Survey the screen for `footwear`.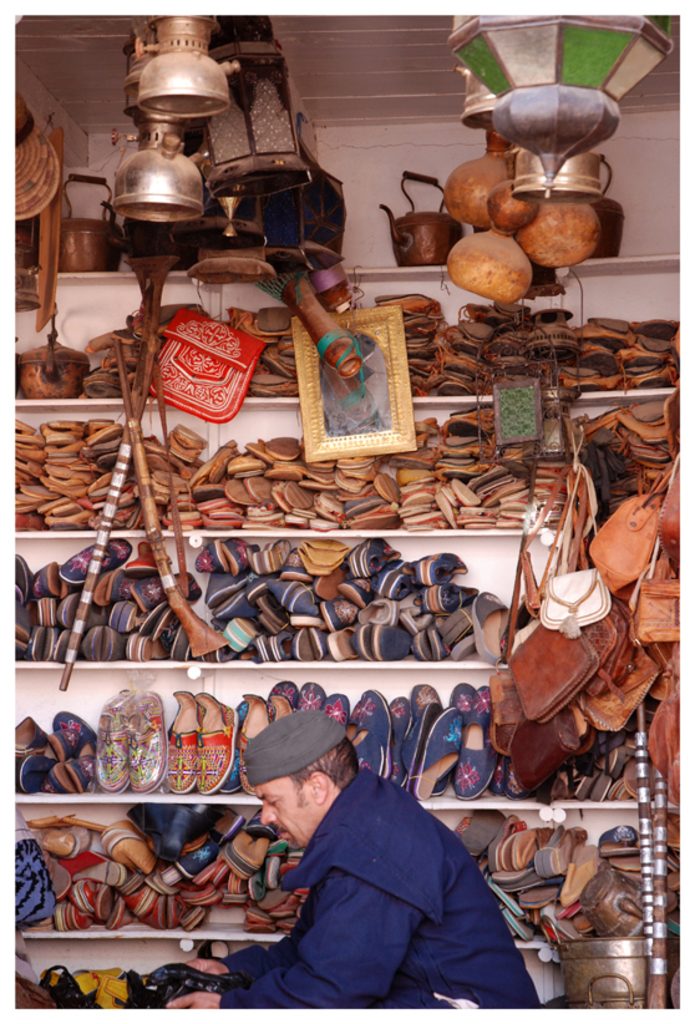
Survey found: detection(443, 725, 509, 817).
